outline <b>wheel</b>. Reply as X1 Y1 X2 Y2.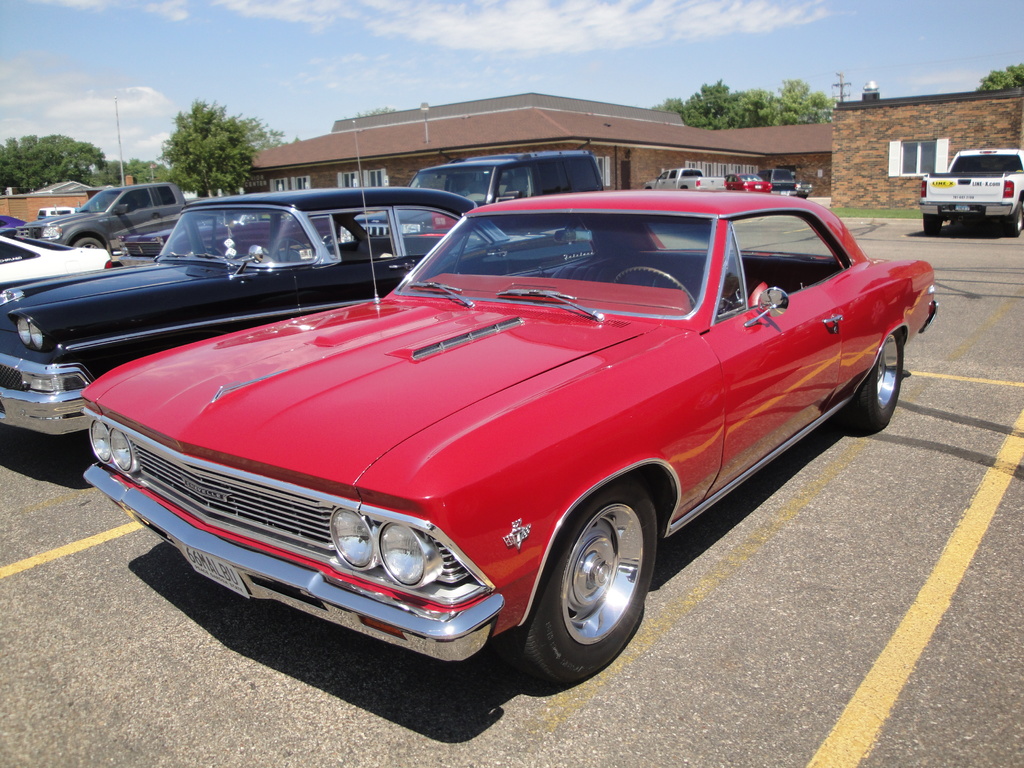
74 238 106 250.
